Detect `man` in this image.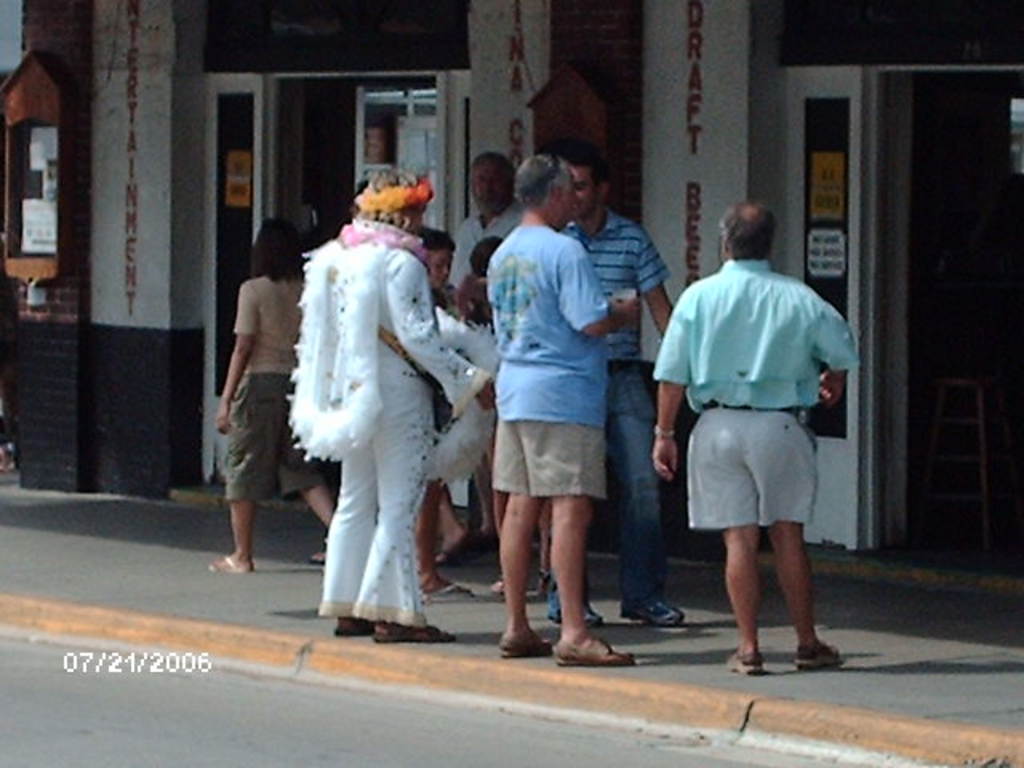
Detection: (left=486, top=155, right=643, bottom=664).
